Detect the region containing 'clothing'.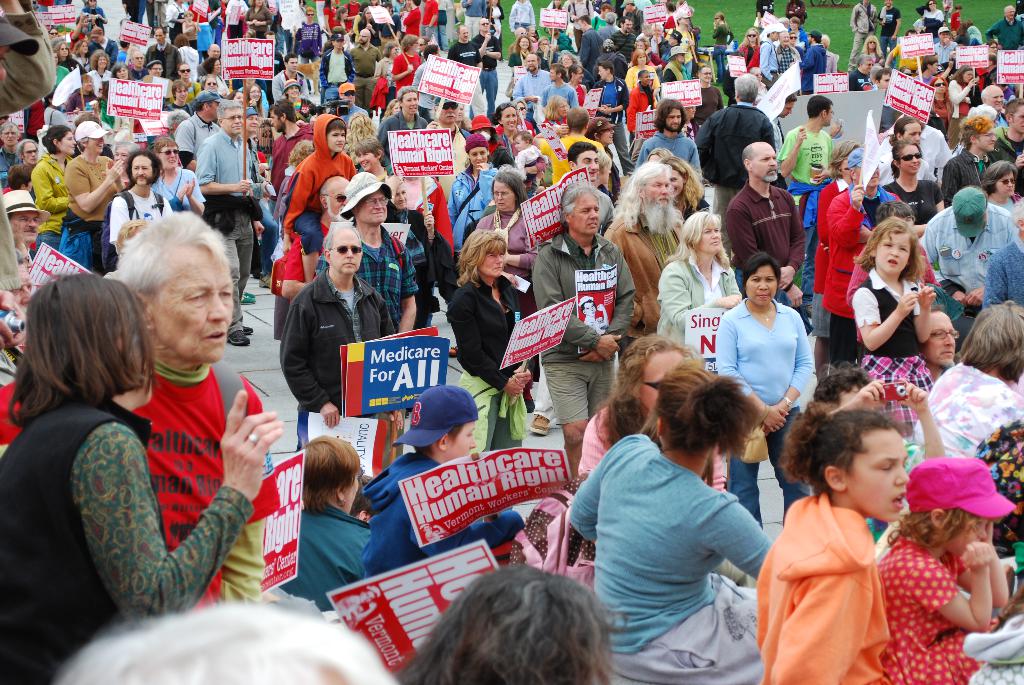
bbox=[730, 180, 807, 298].
